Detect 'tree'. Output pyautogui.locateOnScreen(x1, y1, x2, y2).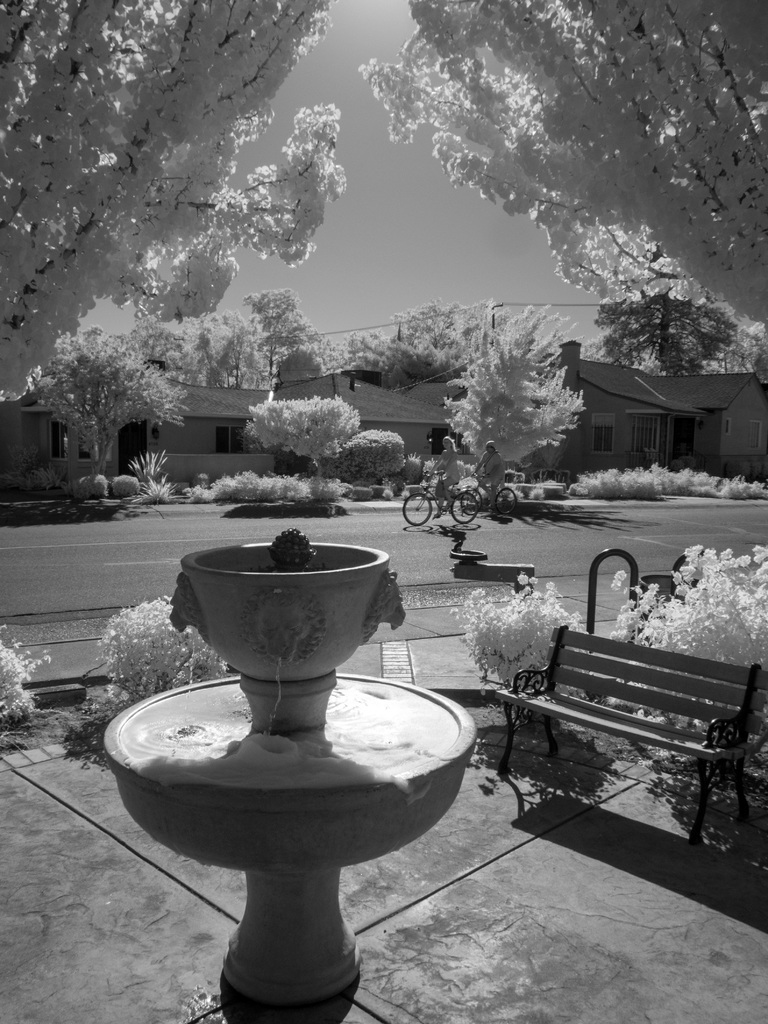
pyautogui.locateOnScreen(38, 347, 173, 480).
